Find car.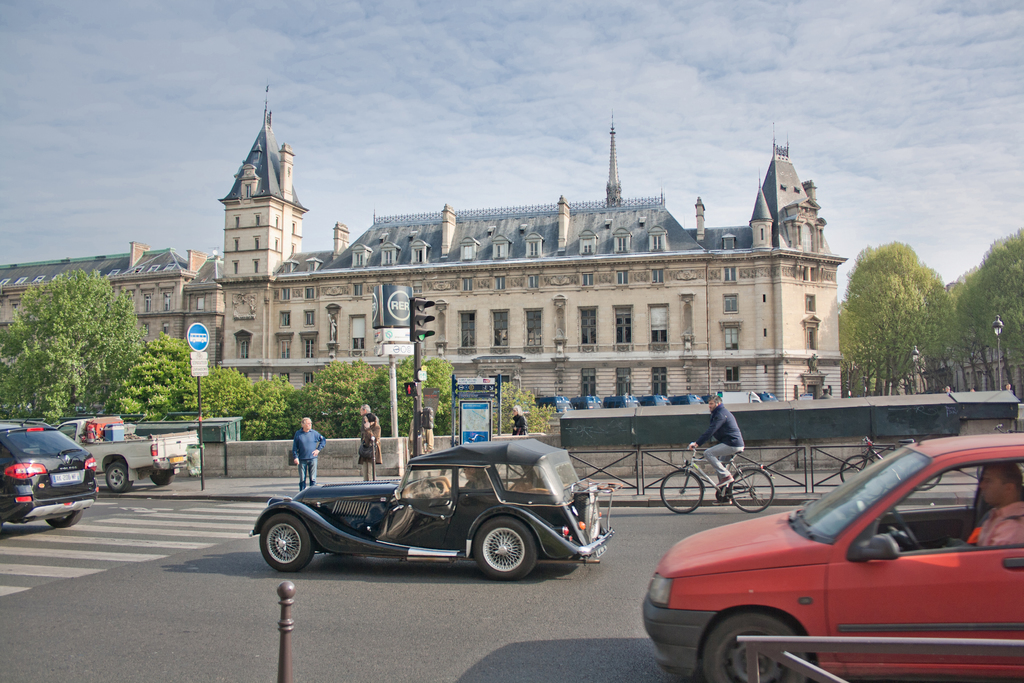
[247, 444, 621, 582].
